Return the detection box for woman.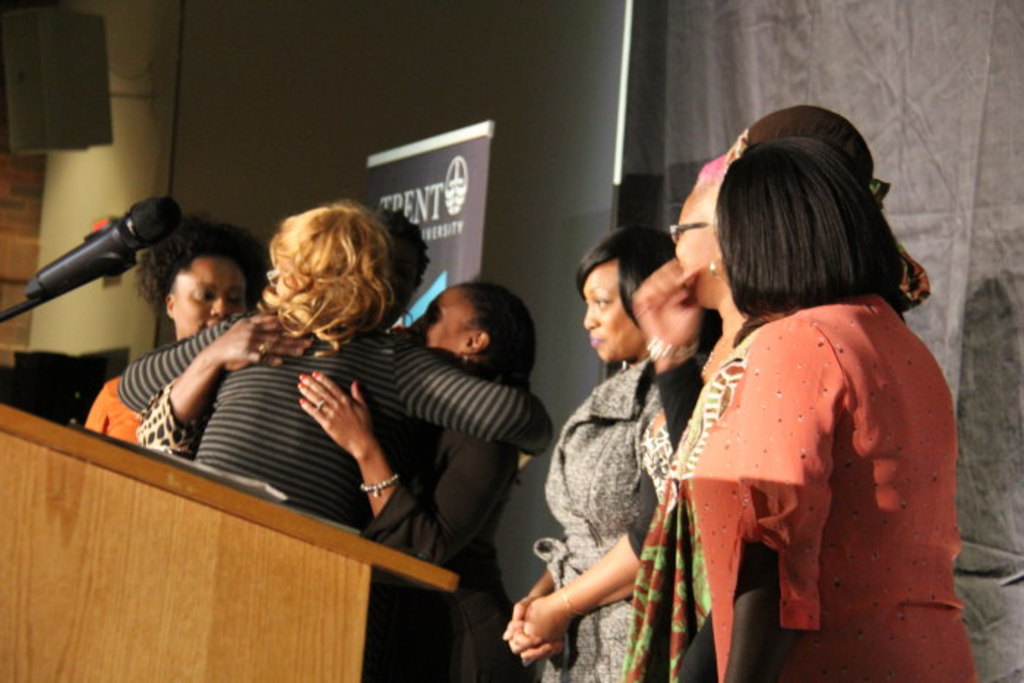
{"left": 500, "top": 219, "right": 667, "bottom": 682}.
